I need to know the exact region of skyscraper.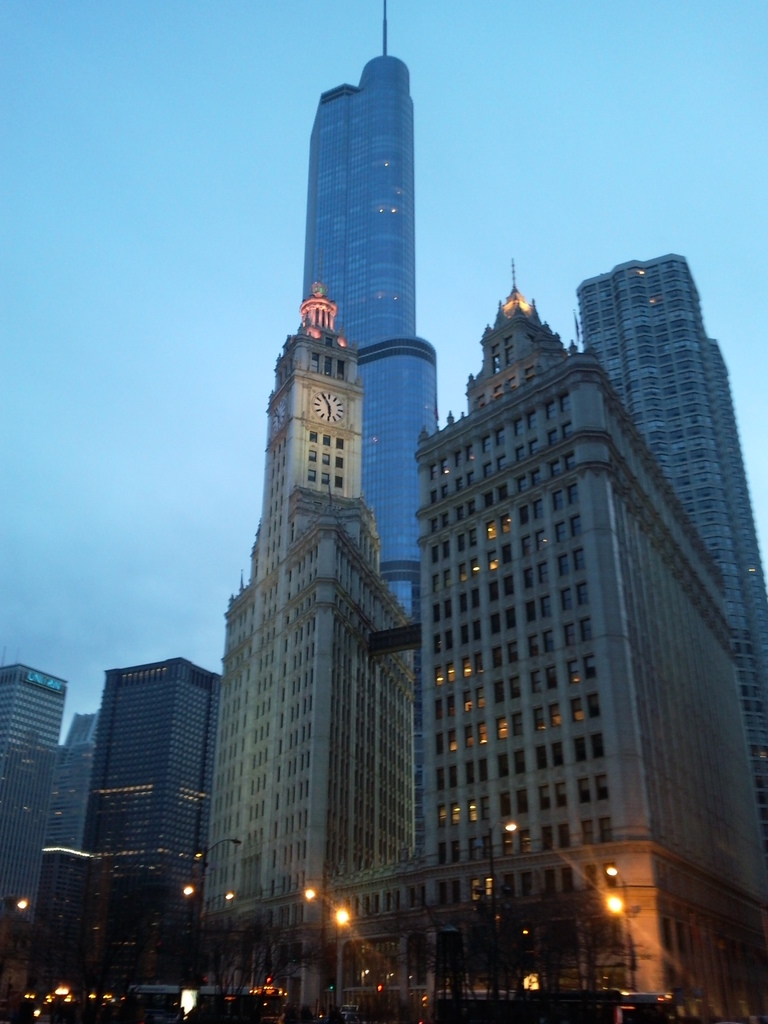
Region: (280,0,458,627).
